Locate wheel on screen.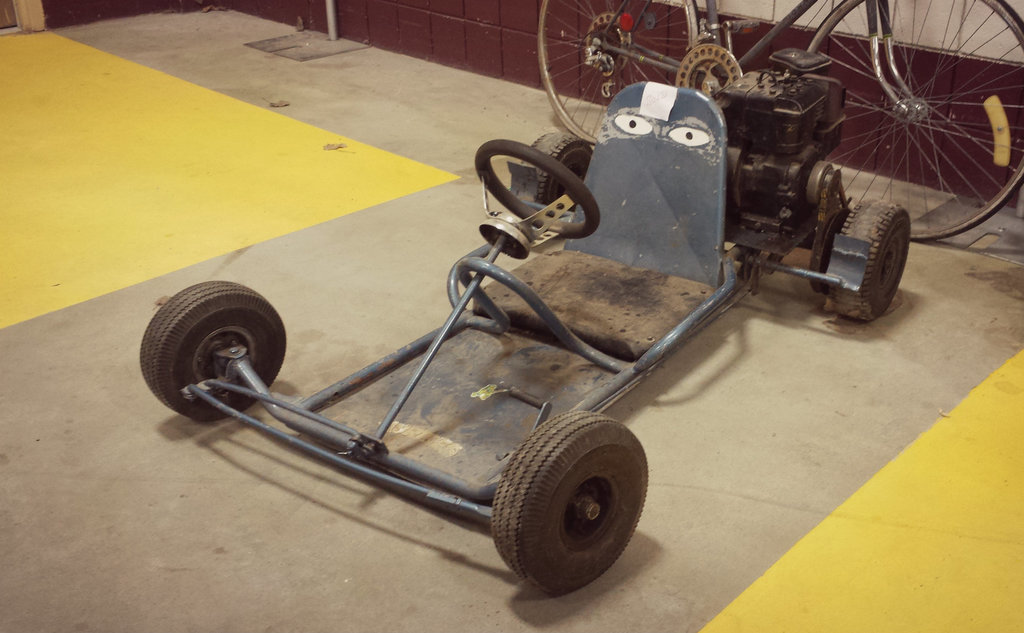
On screen at left=140, top=279, right=287, bottom=423.
